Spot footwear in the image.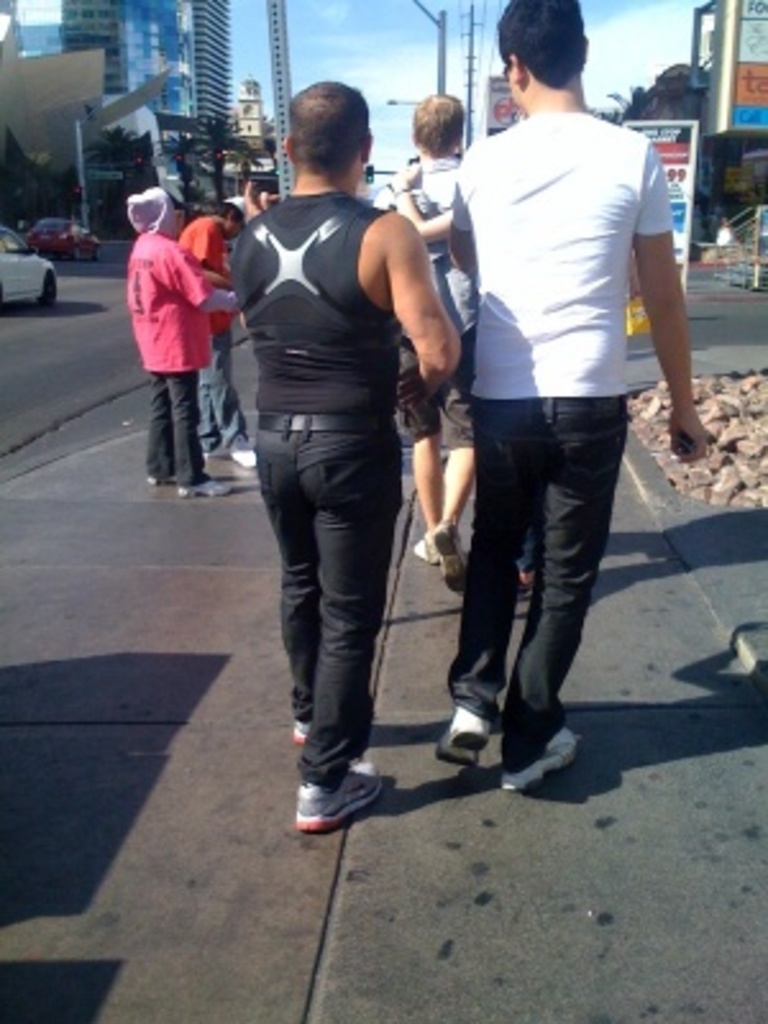
footwear found at l=207, t=445, r=220, b=461.
